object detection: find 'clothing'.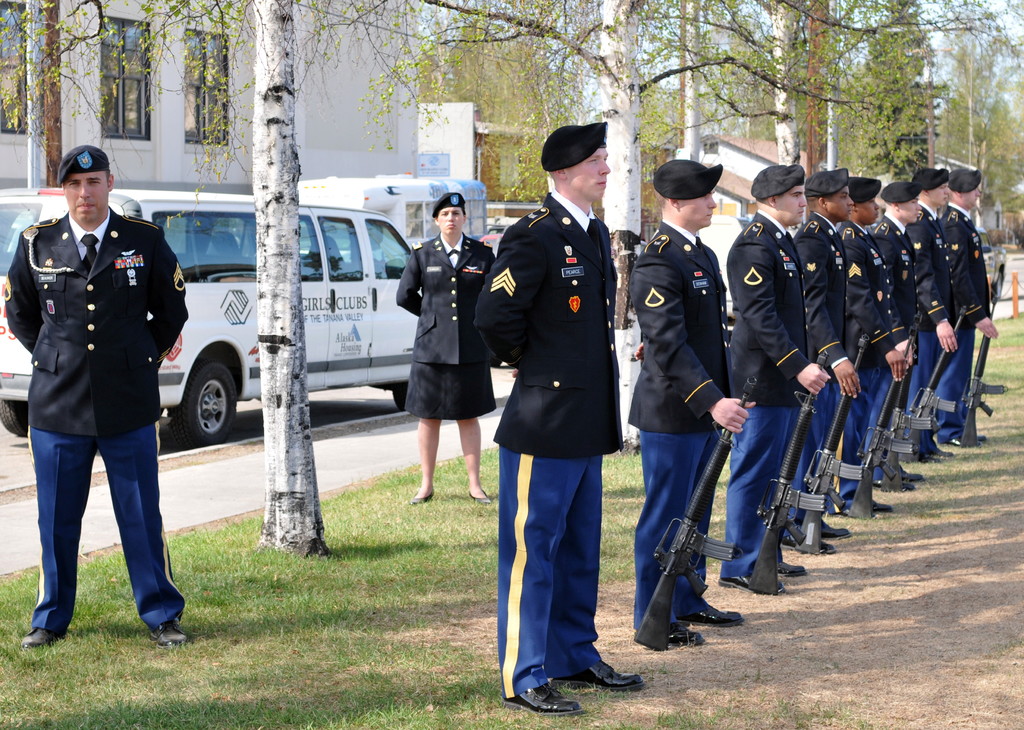
locate(392, 232, 496, 420).
